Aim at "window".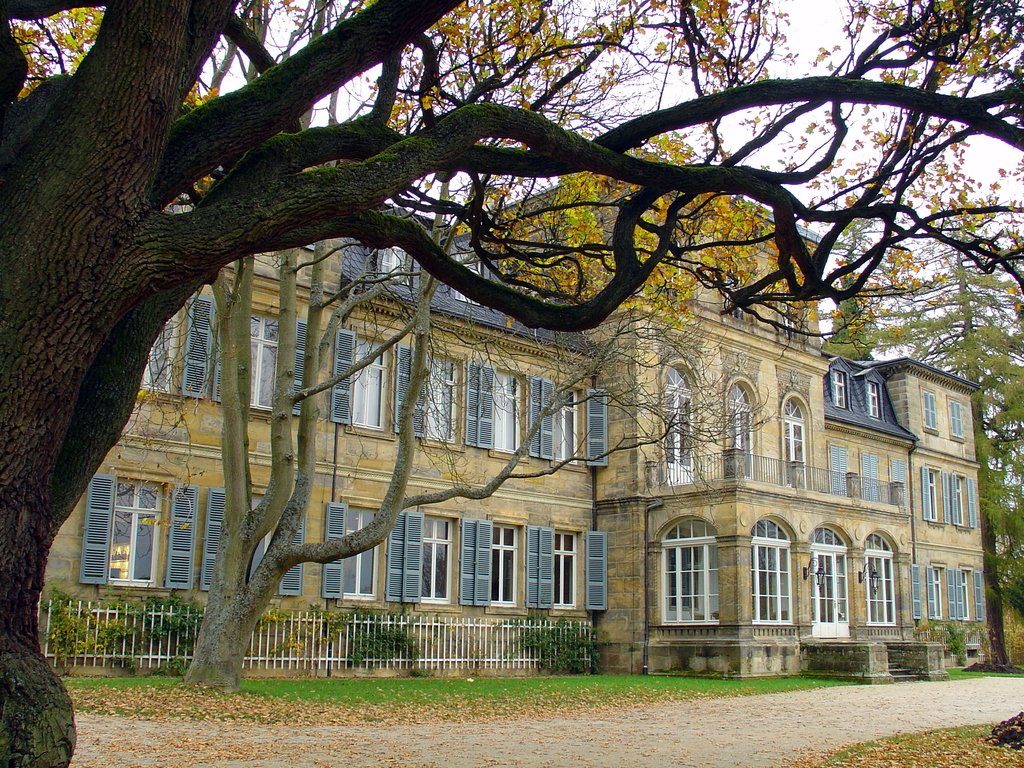
Aimed at [x1=831, y1=369, x2=852, y2=406].
